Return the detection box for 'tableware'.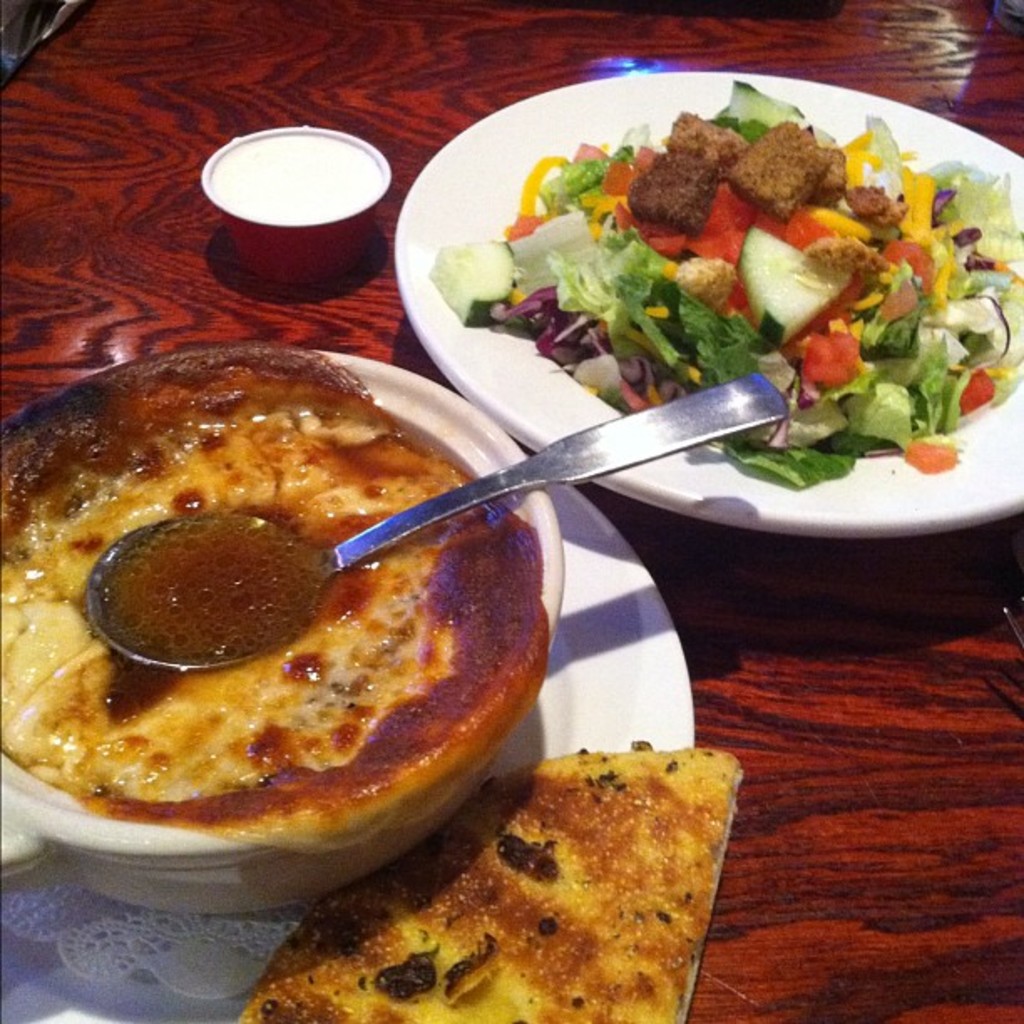
<bbox>84, 375, 781, 673</bbox>.
